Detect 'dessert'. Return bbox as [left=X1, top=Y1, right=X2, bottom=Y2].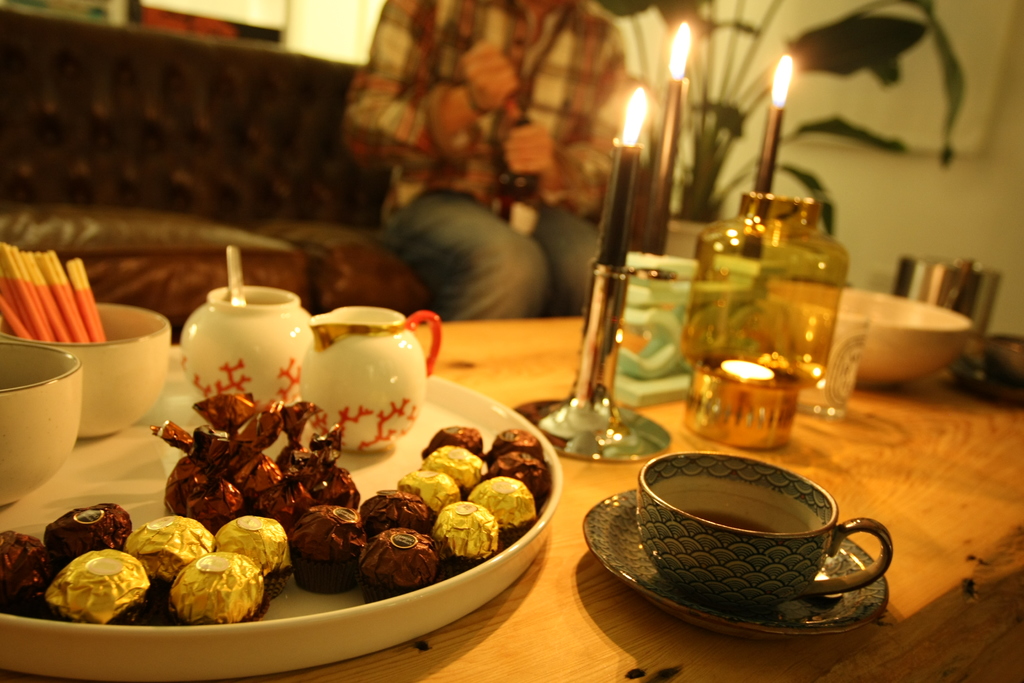
[left=405, top=465, right=468, bottom=511].
